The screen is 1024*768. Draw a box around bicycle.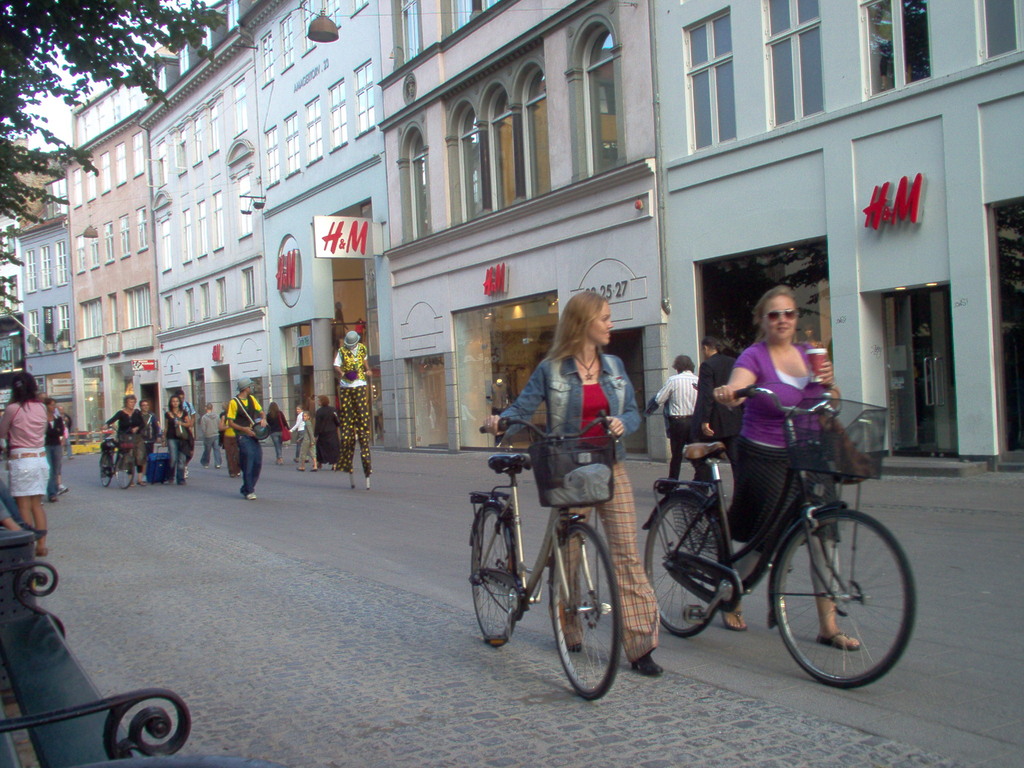
{"x1": 97, "y1": 426, "x2": 140, "y2": 490}.
